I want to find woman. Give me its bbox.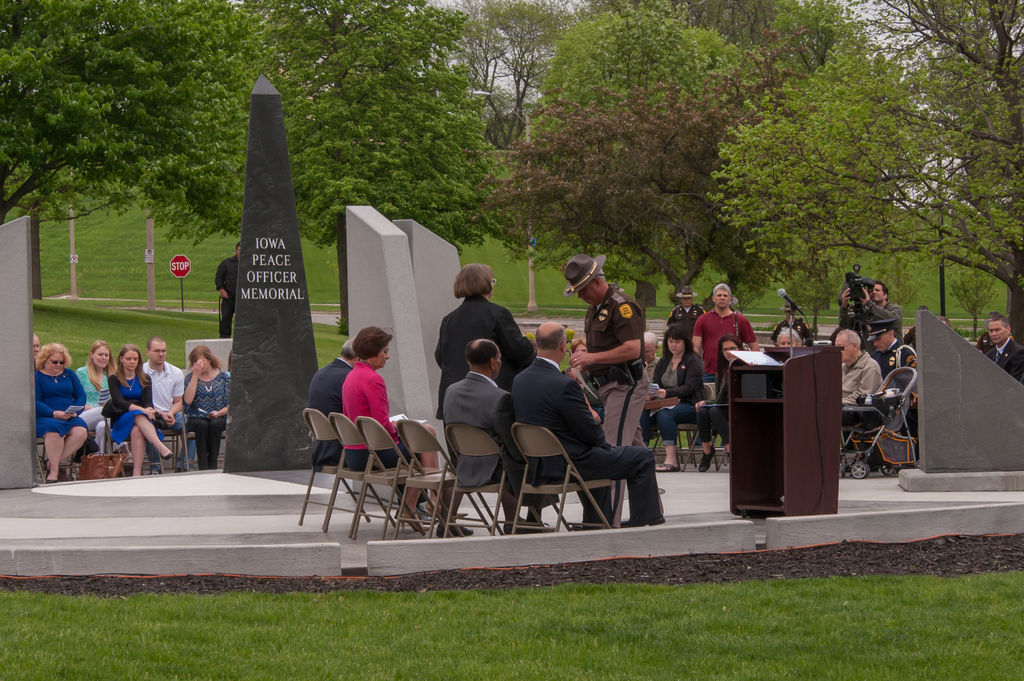
bbox=(435, 262, 532, 535).
